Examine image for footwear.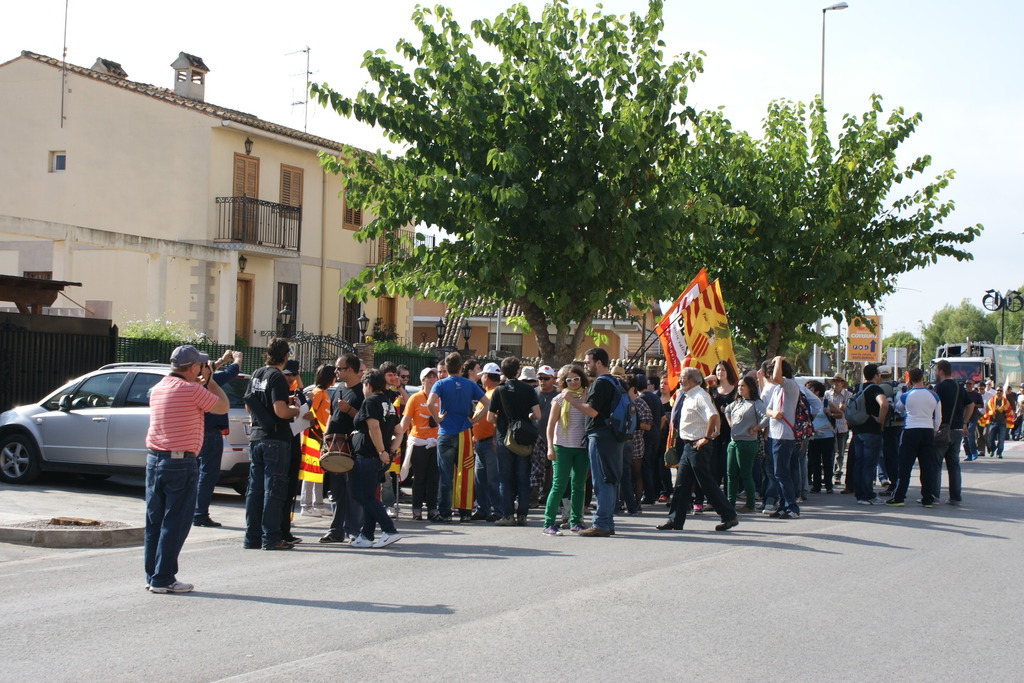
Examination result: (x1=828, y1=488, x2=835, y2=498).
